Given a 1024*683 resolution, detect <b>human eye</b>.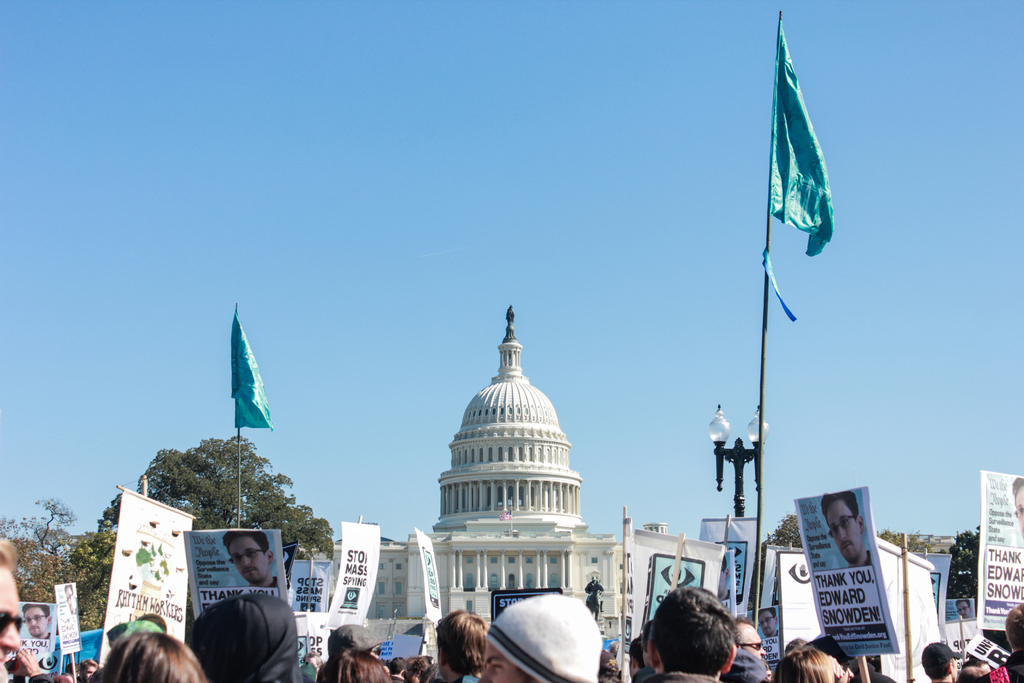
detection(231, 554, 240, 563).
